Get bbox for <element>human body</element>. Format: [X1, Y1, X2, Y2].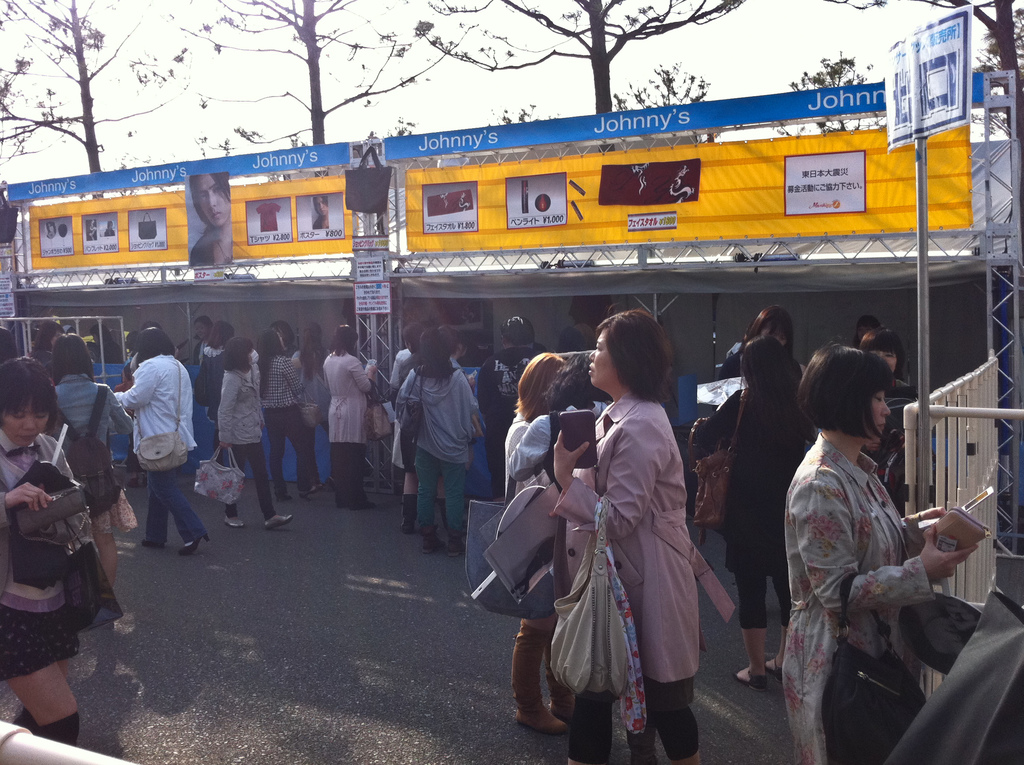
[90, 317, 121, 368].
